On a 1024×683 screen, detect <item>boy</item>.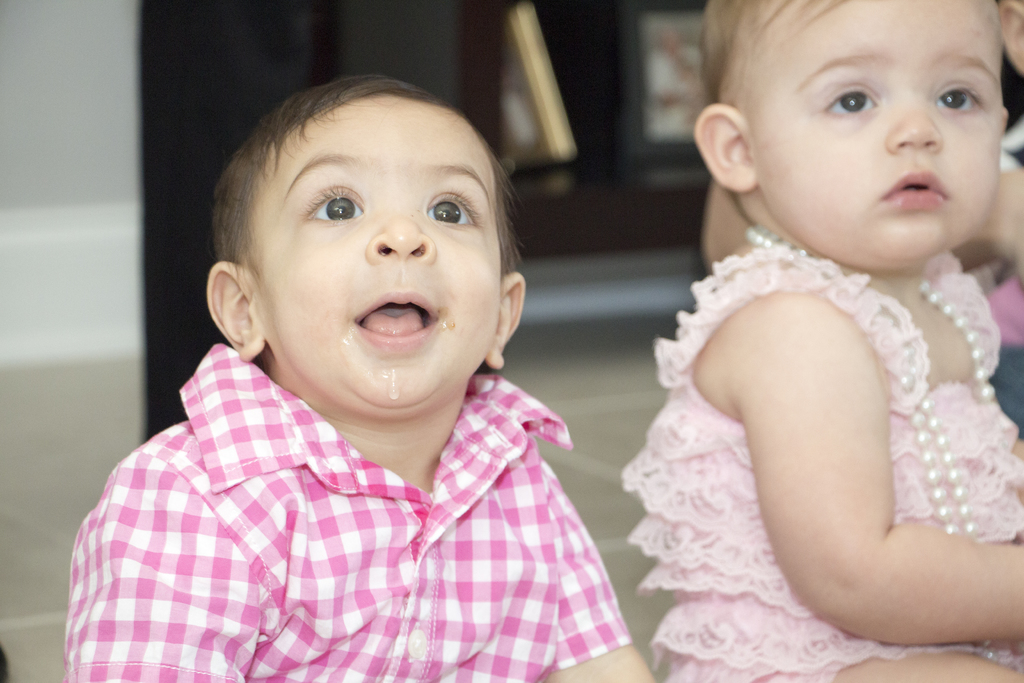
detection(116, 53, 631, 671).
